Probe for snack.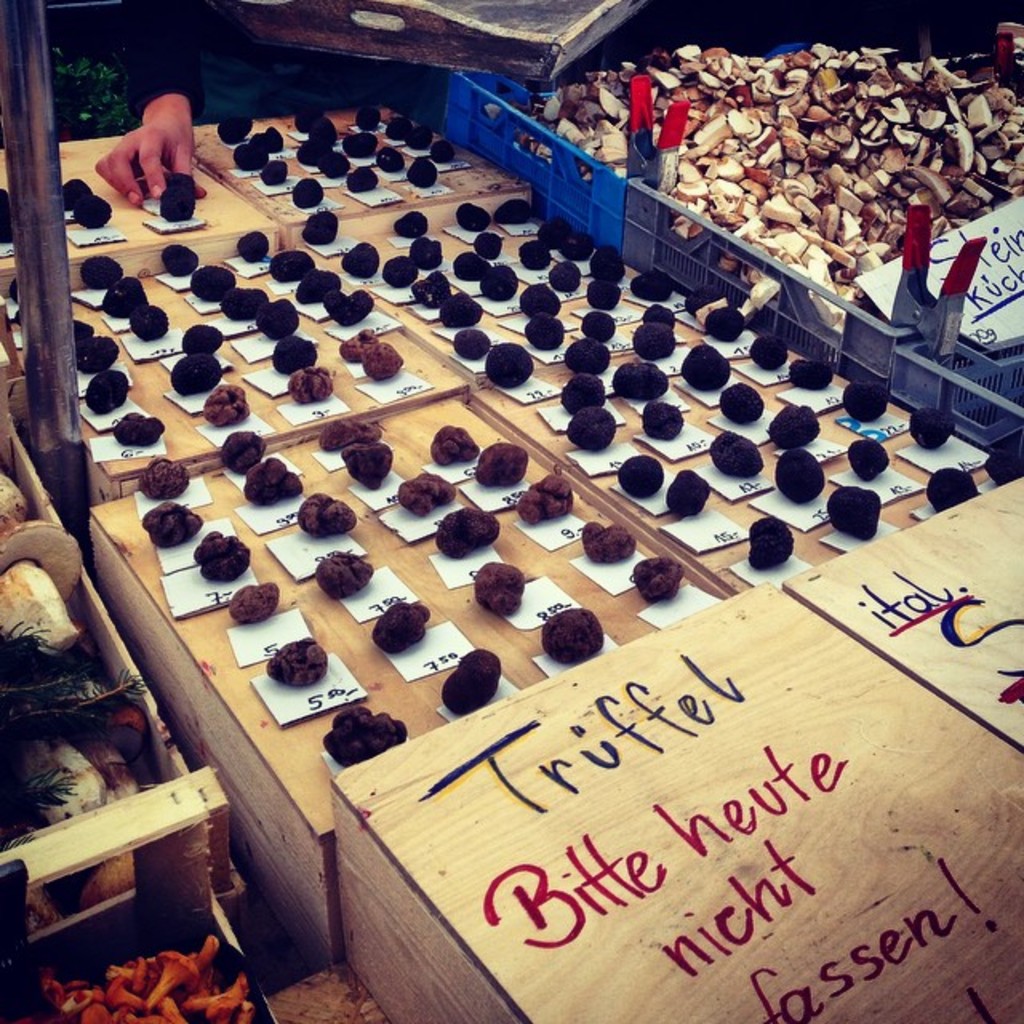
Probe result: <box>686,344,731,394</box>.
